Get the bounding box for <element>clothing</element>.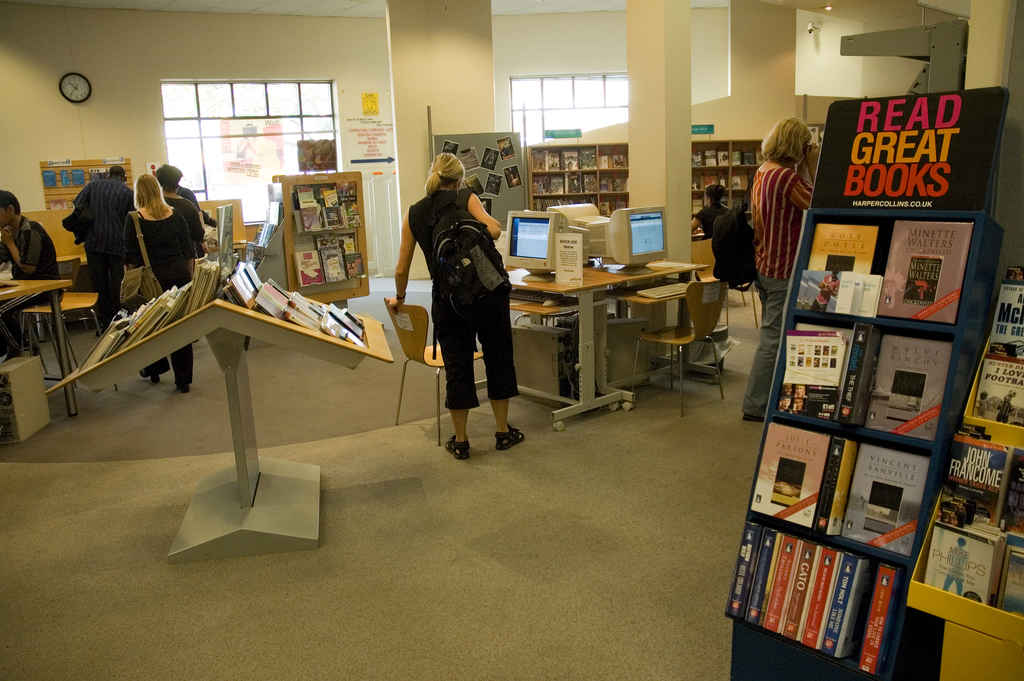
x1=411 y1=145 x2=524 y2=449.
